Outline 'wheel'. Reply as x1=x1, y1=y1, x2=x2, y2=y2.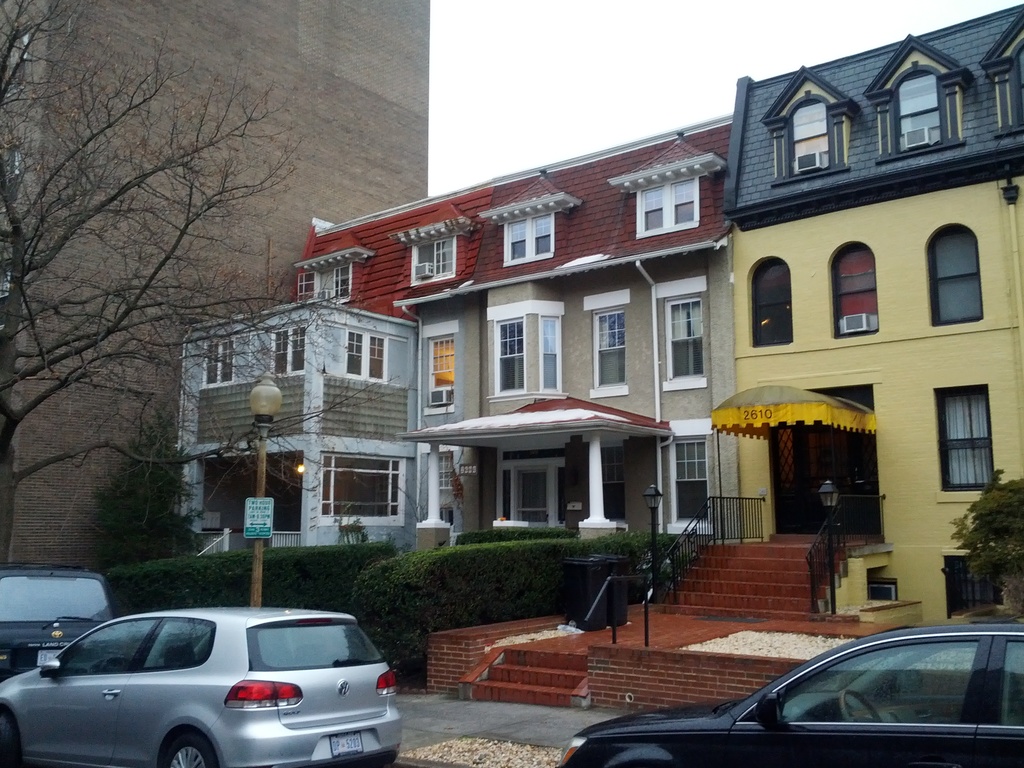
x1=159, y1=728, x2=221, y2=767.
